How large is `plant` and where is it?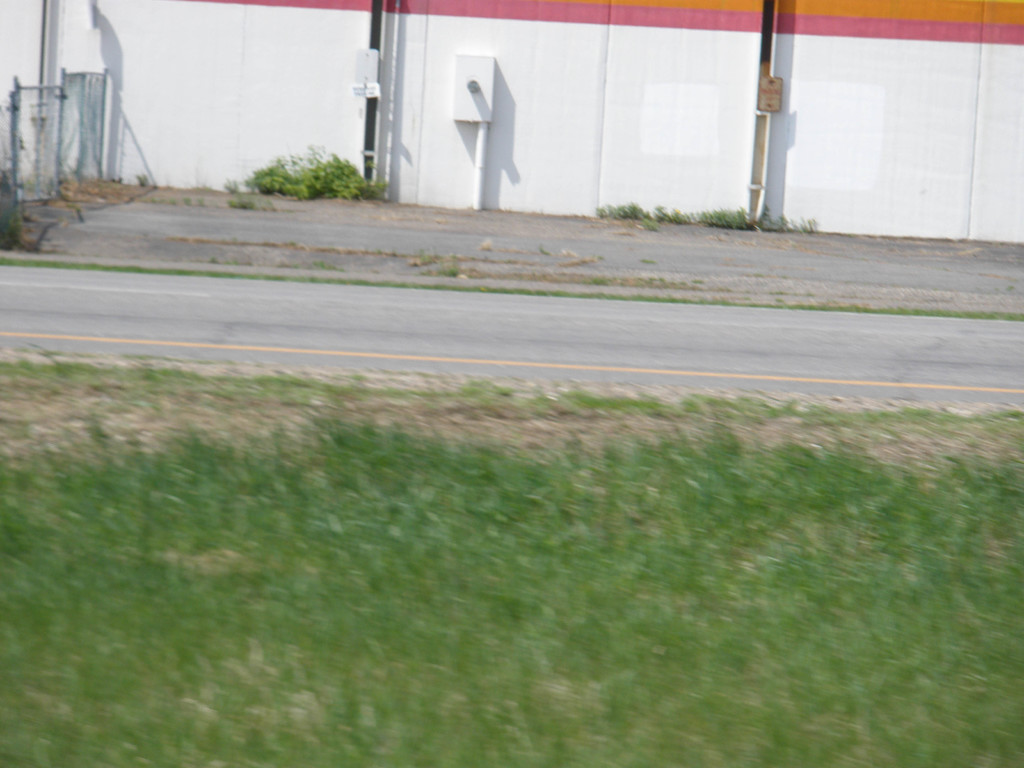
Bounding box: bbox=(636, 223, 667, 229).
